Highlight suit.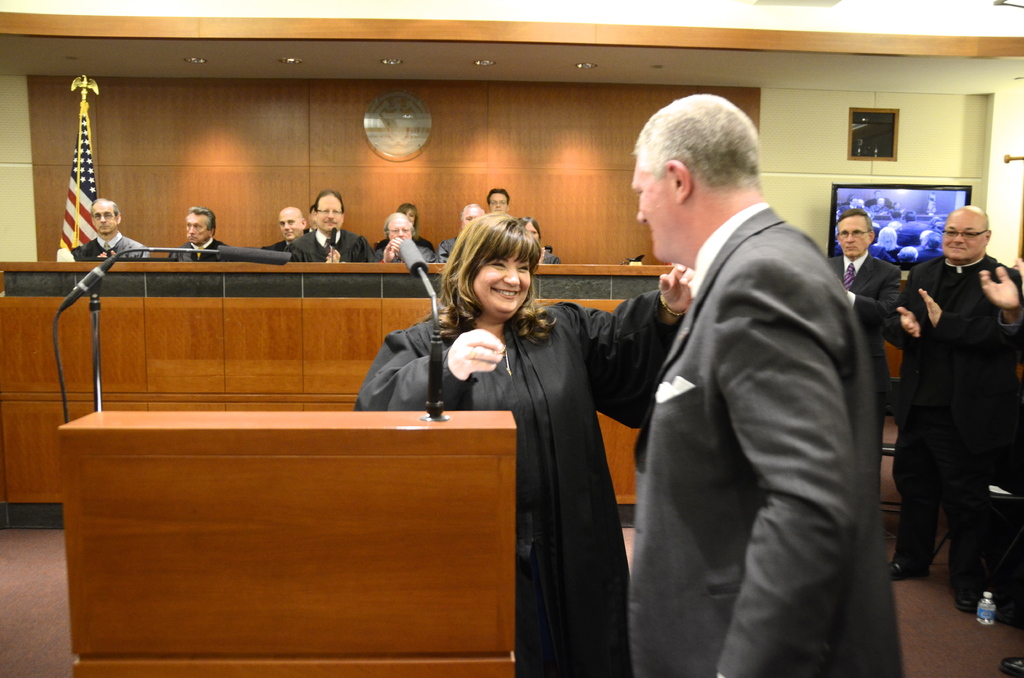
Highlighted region: box=[627, 198, 918, 677].
